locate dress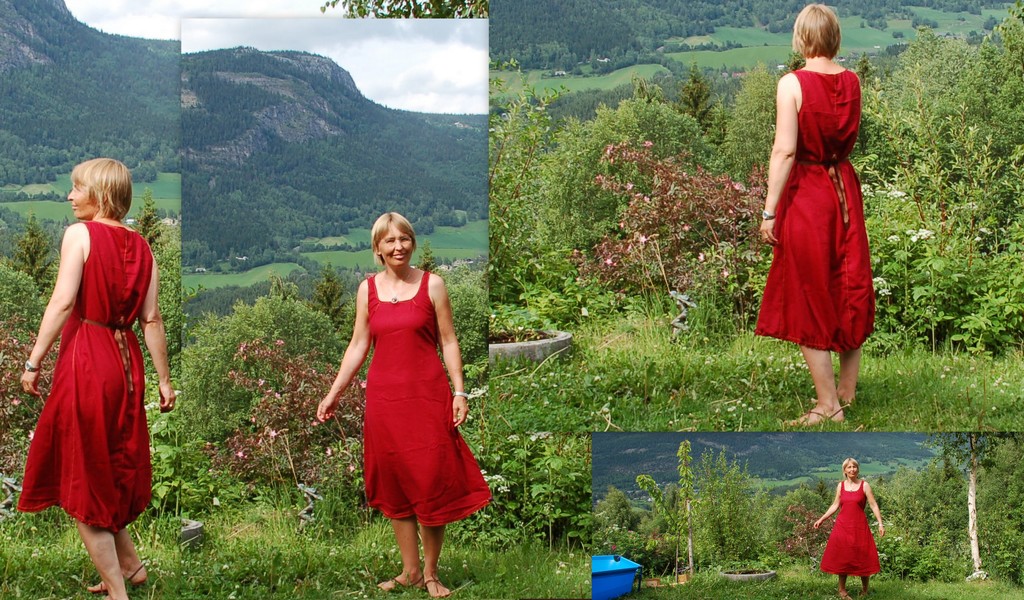
<box>753,74,876,352</box>
